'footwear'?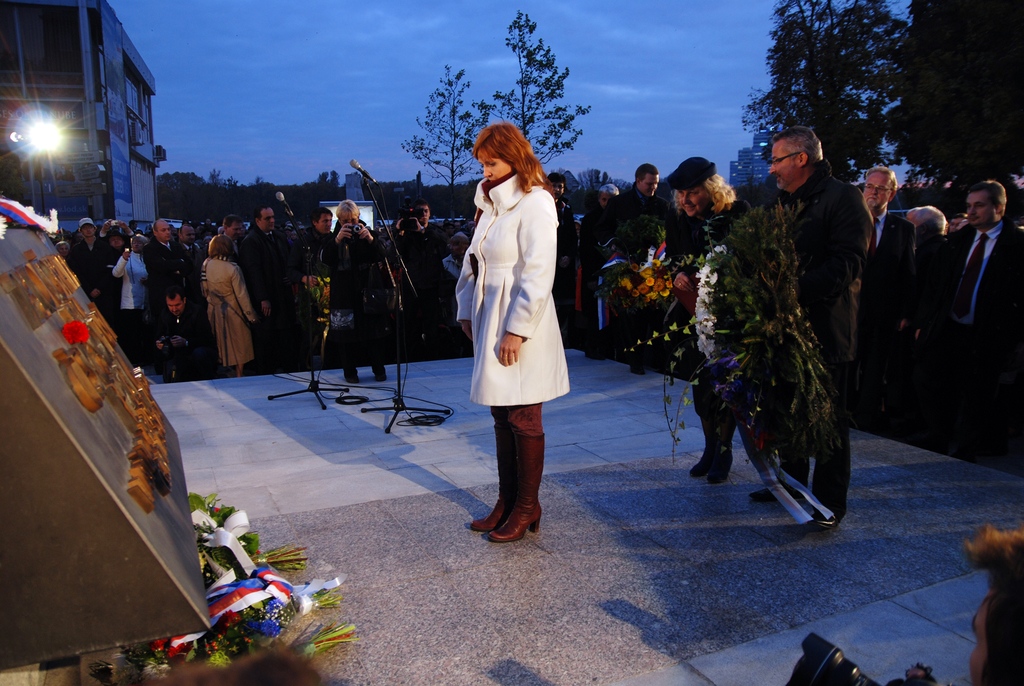
691, 386, 715, 480
